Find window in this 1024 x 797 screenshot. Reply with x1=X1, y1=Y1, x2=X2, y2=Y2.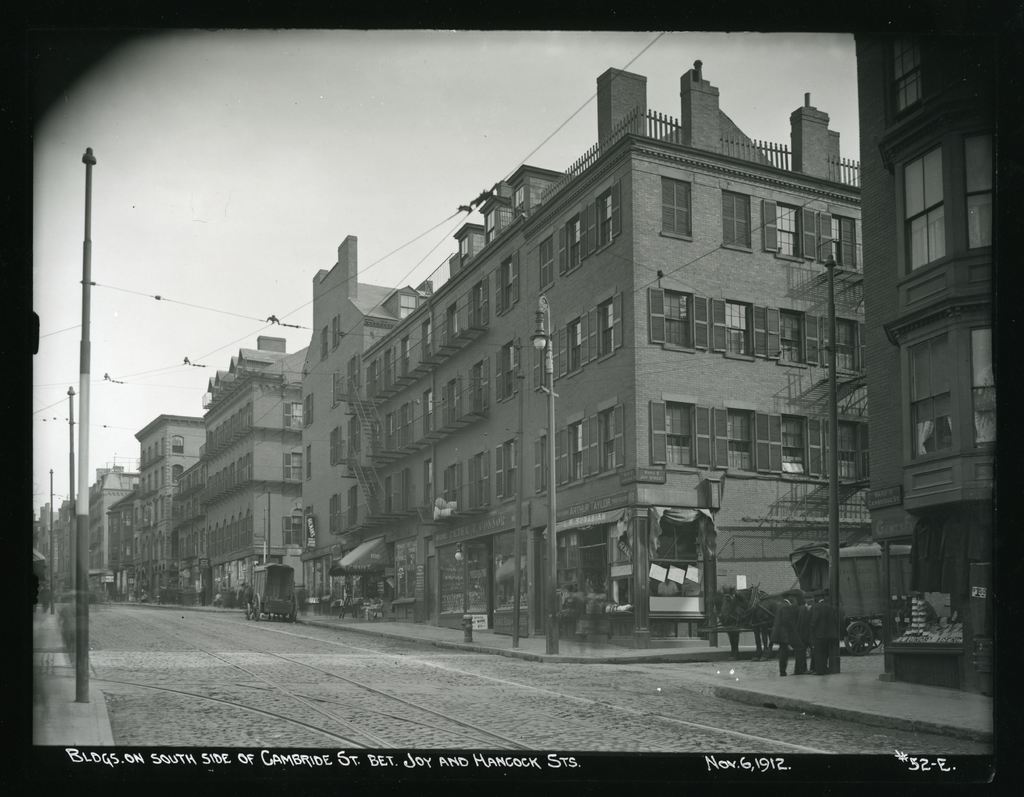
x1=707, y1=300, x2=761, y2=363.
